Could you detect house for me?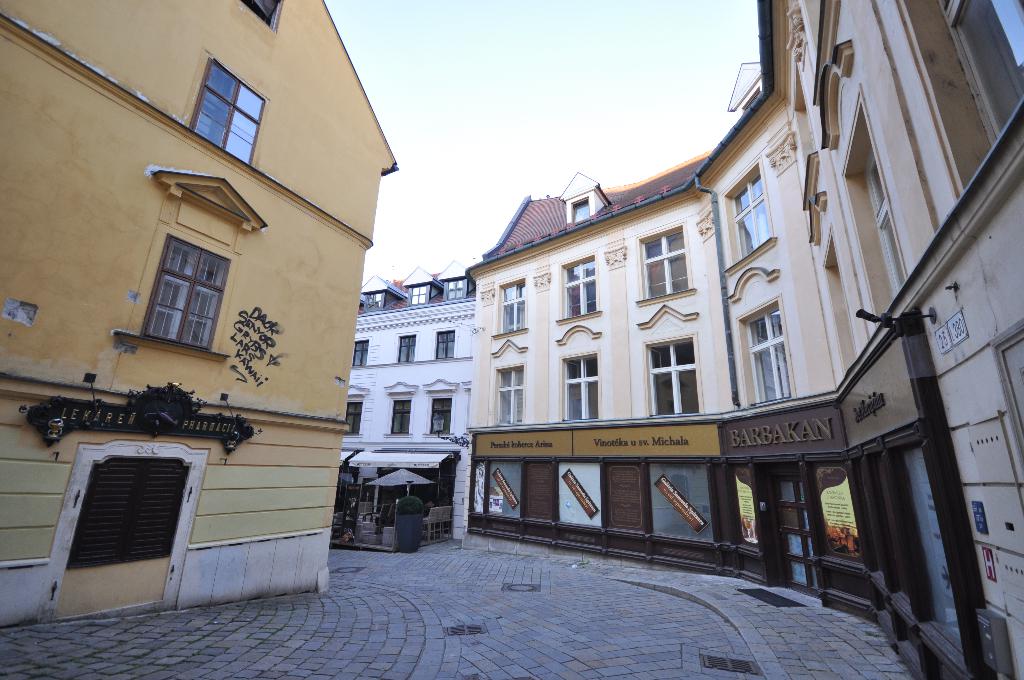
Detection result: crop(699, 83, 887, 627).
